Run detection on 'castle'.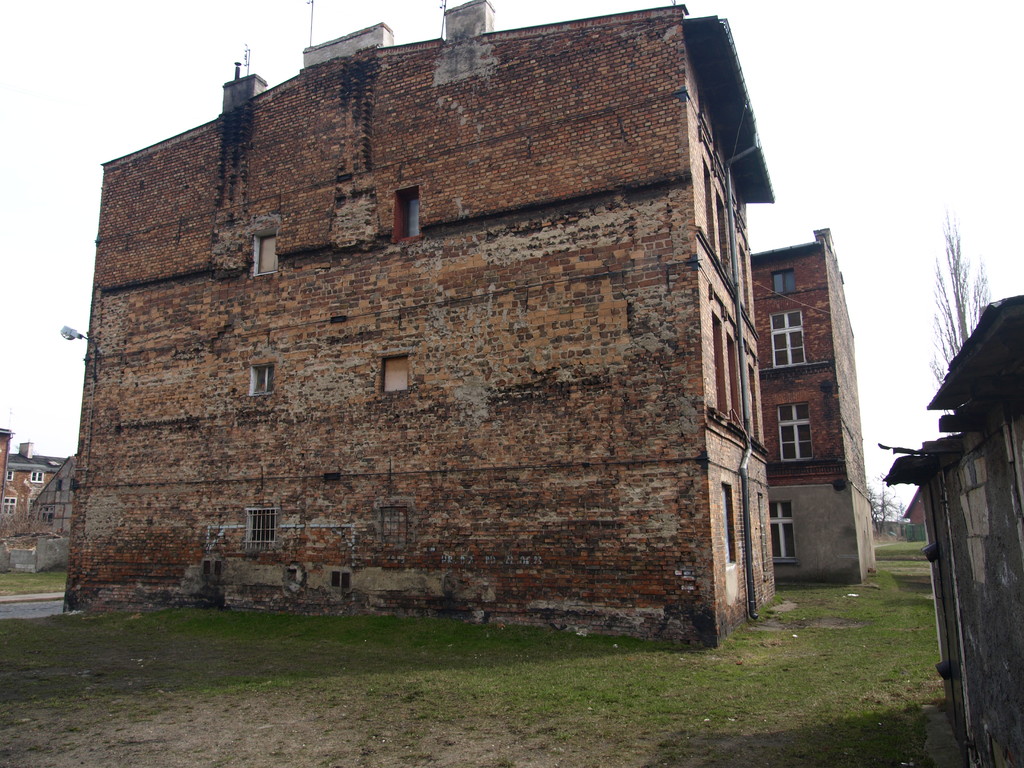
Result: 895:488:927:545.
